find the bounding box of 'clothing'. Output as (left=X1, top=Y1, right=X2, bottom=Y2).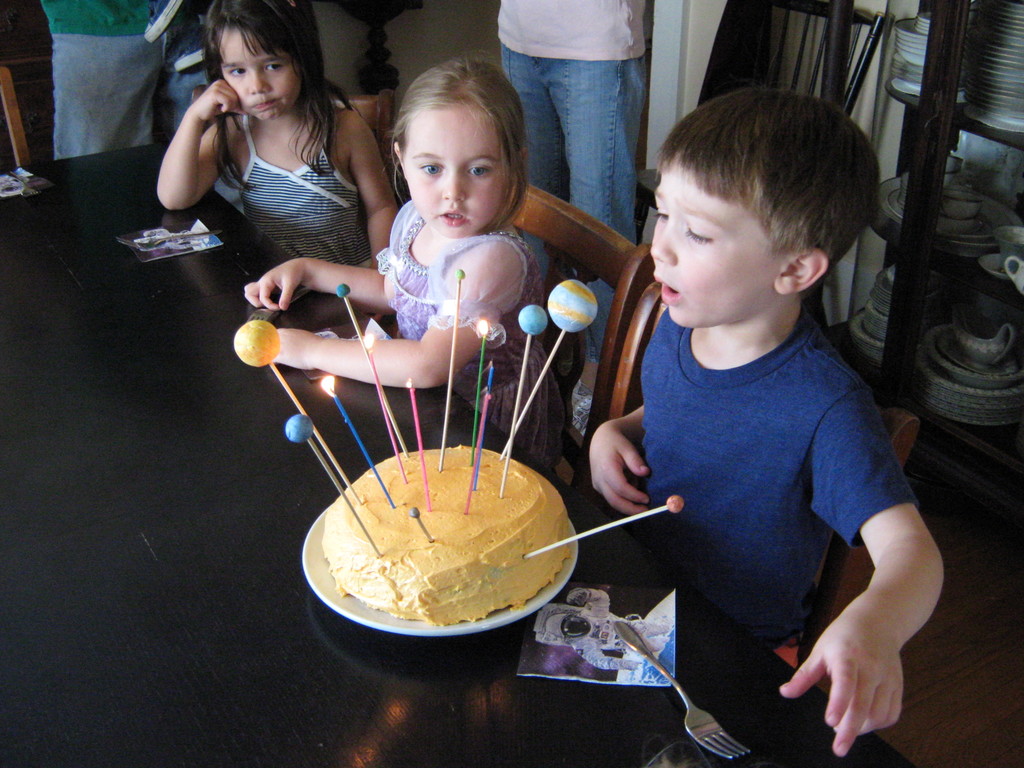
(left=641, top=296, right=912, bottom=650).
